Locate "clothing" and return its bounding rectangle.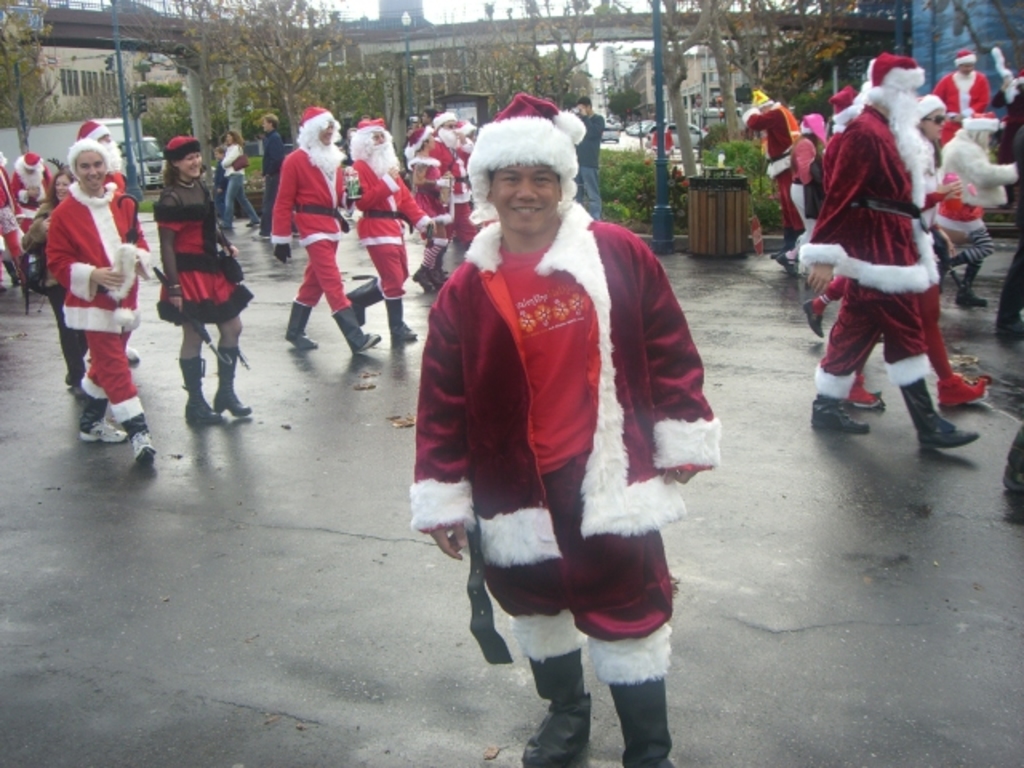
(x1=648, y1=126, x2=675, y2=154).
